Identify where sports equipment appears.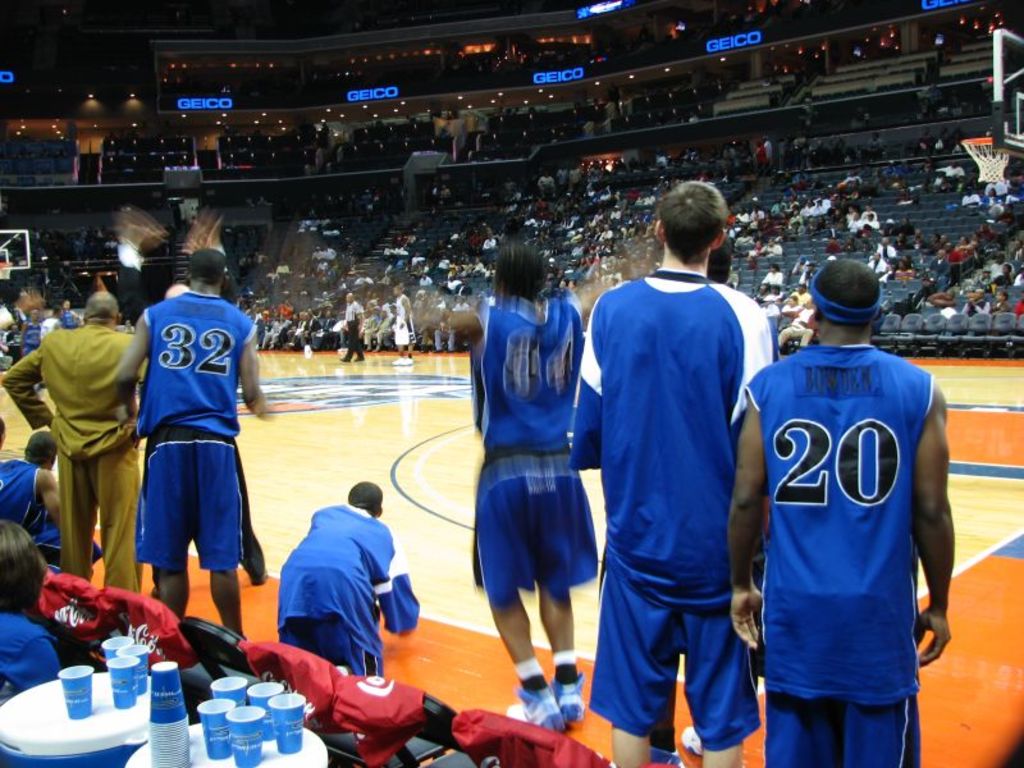
Appears at bbox=(955, 140, 1006, 184).
